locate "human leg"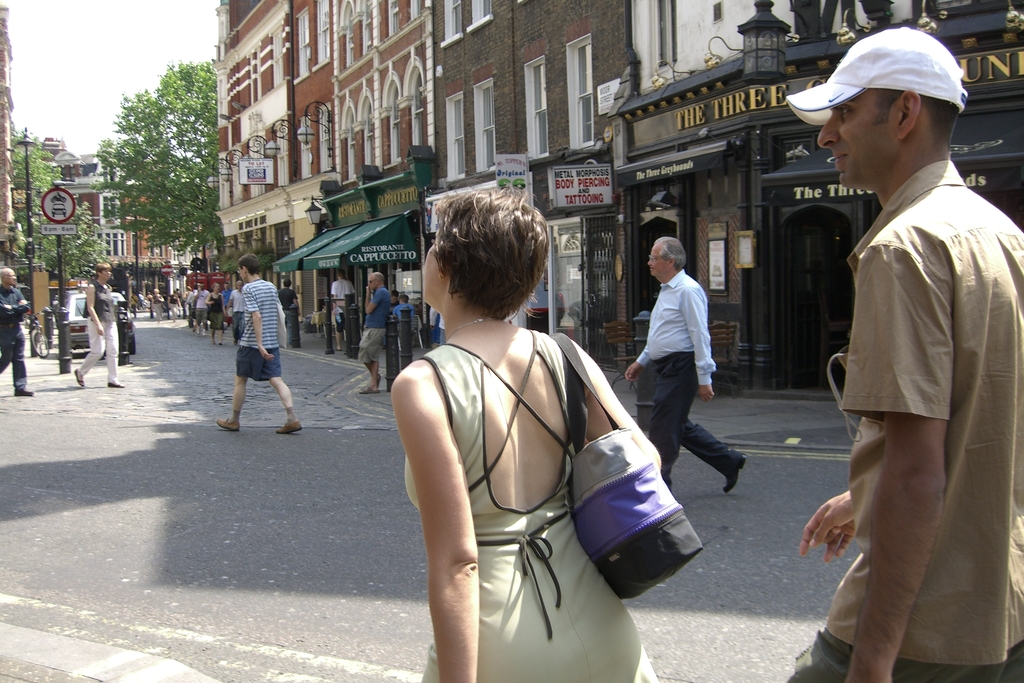
select_region(356, 329, 385, 393)
